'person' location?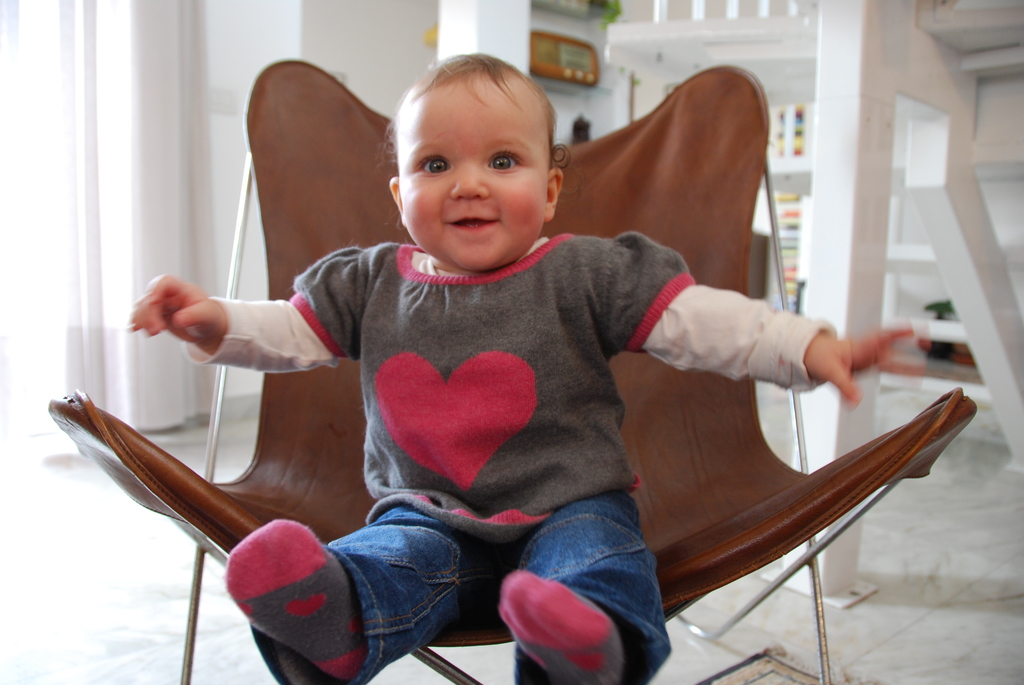
box(168, 54, 868, 651)
